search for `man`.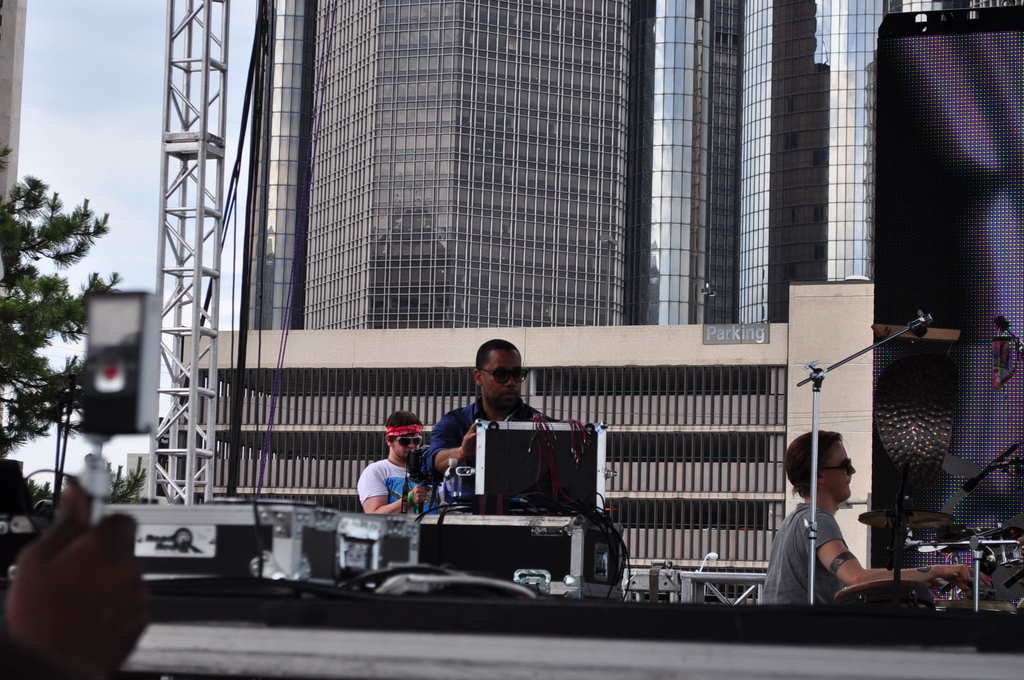
Found at 764:429:970:604.
